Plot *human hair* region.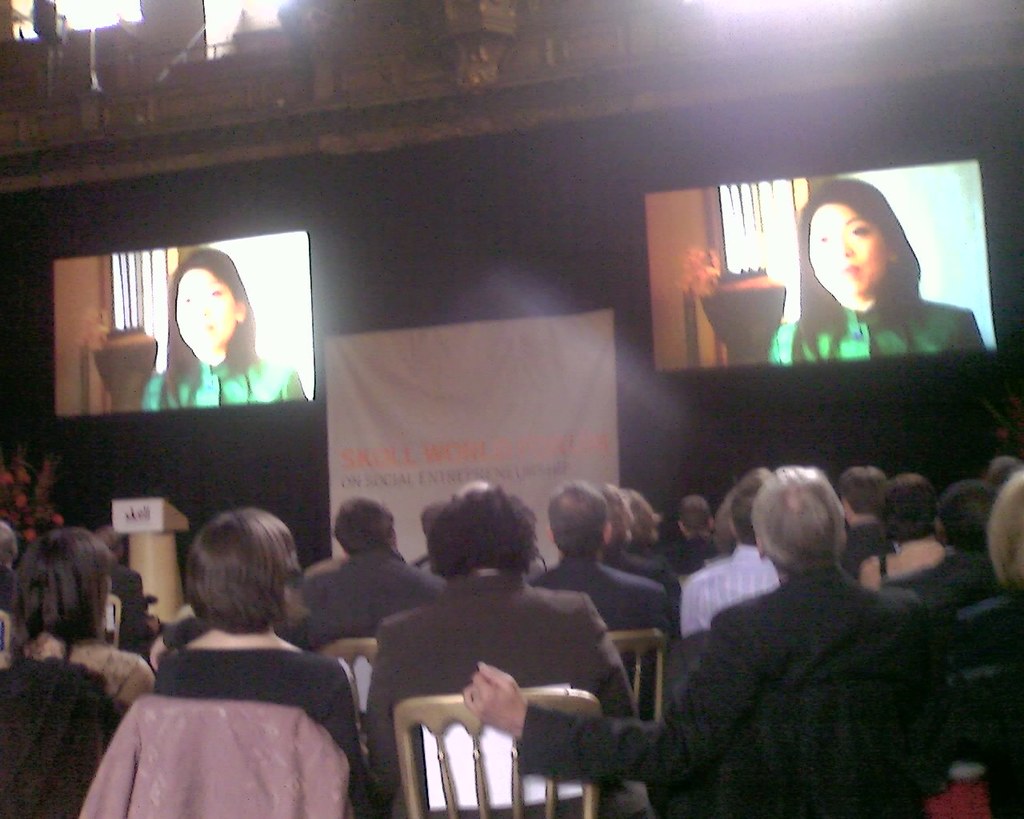
Plotted at {"left": 874, "top": 471, "right": 934, "bottom": 541}.
